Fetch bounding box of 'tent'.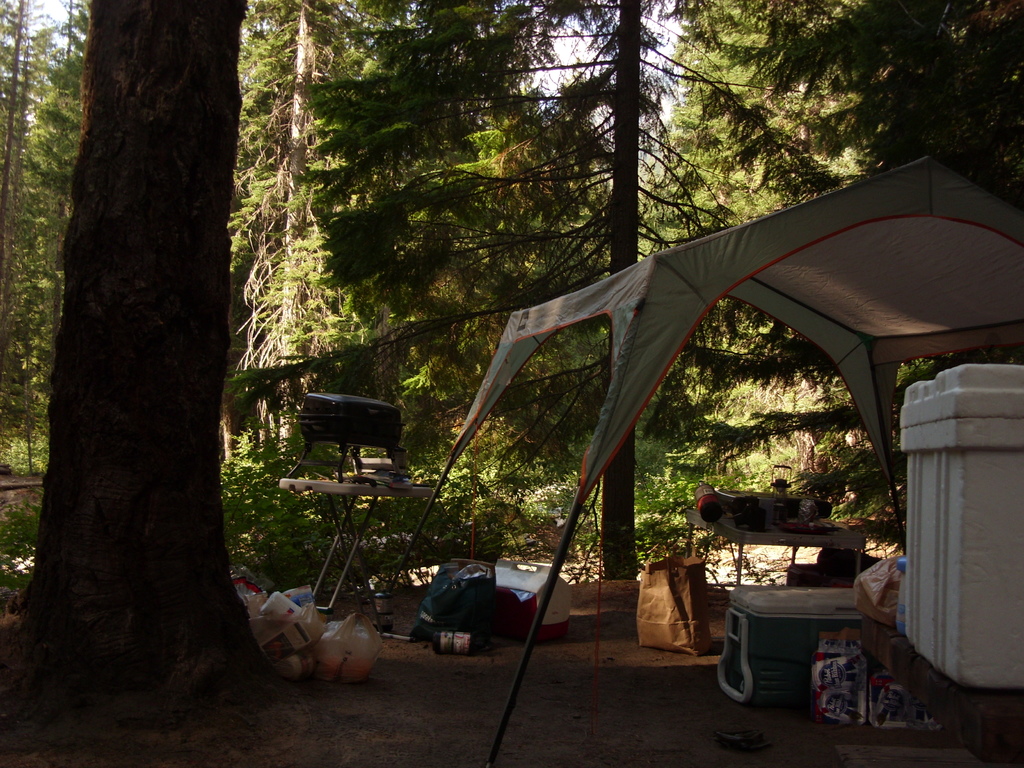
Bbox: BBox(323, 166, 998, 701).
